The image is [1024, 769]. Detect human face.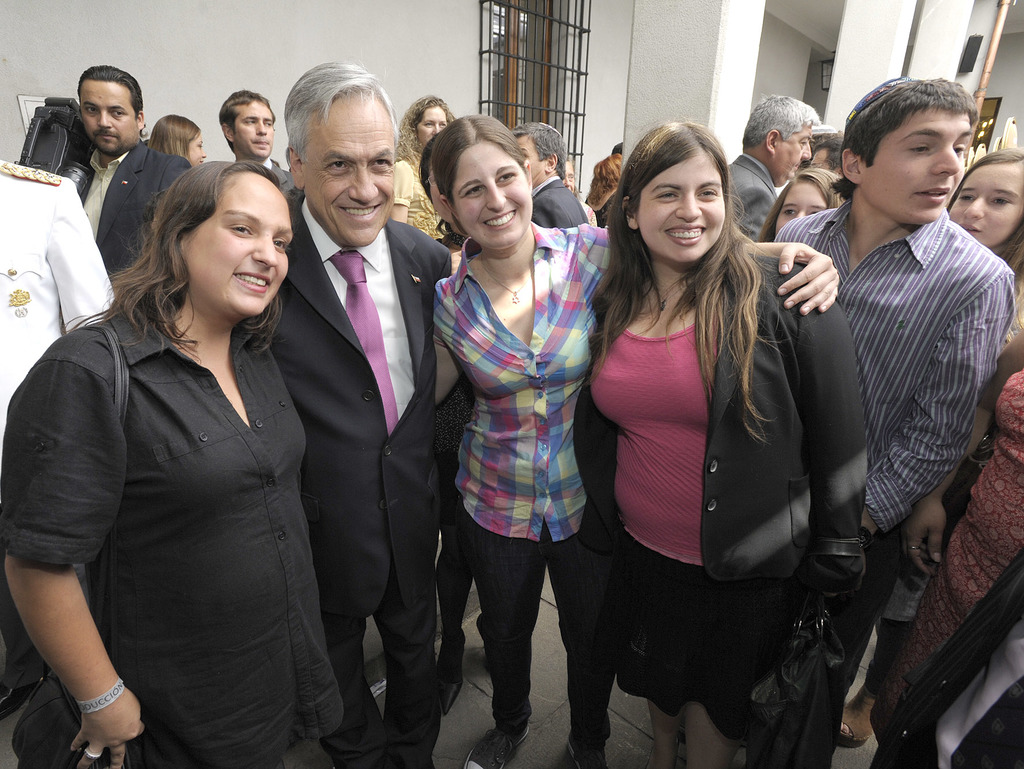
Detection: 423,109,447,141.
